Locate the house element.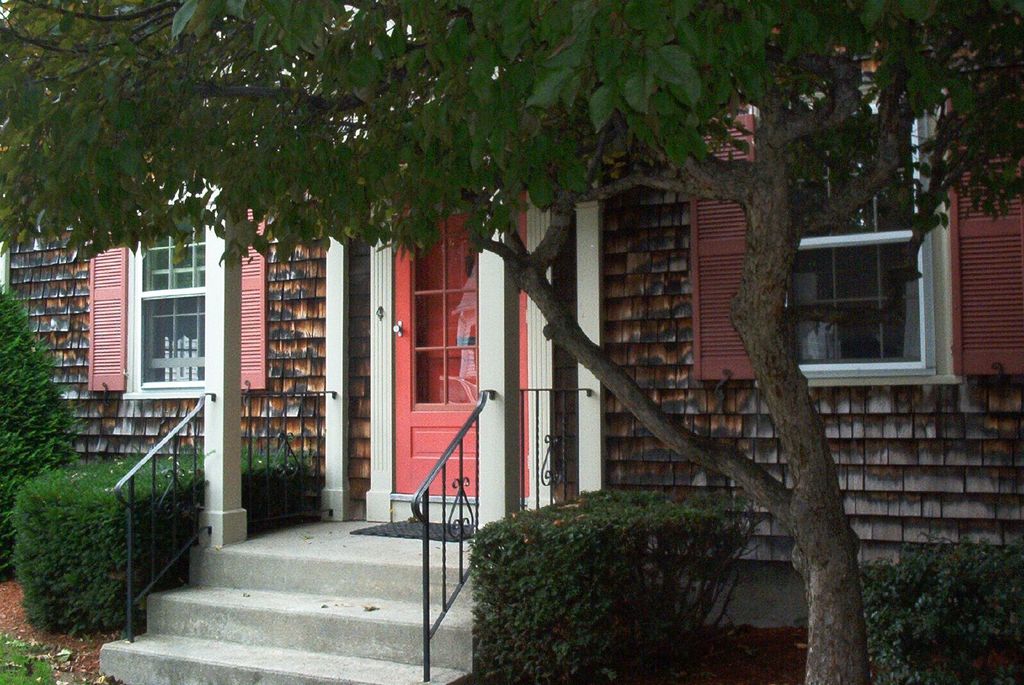
Element bbox: {"left": 0, "top": 38, "right": 1023, "bottom": 684}.
